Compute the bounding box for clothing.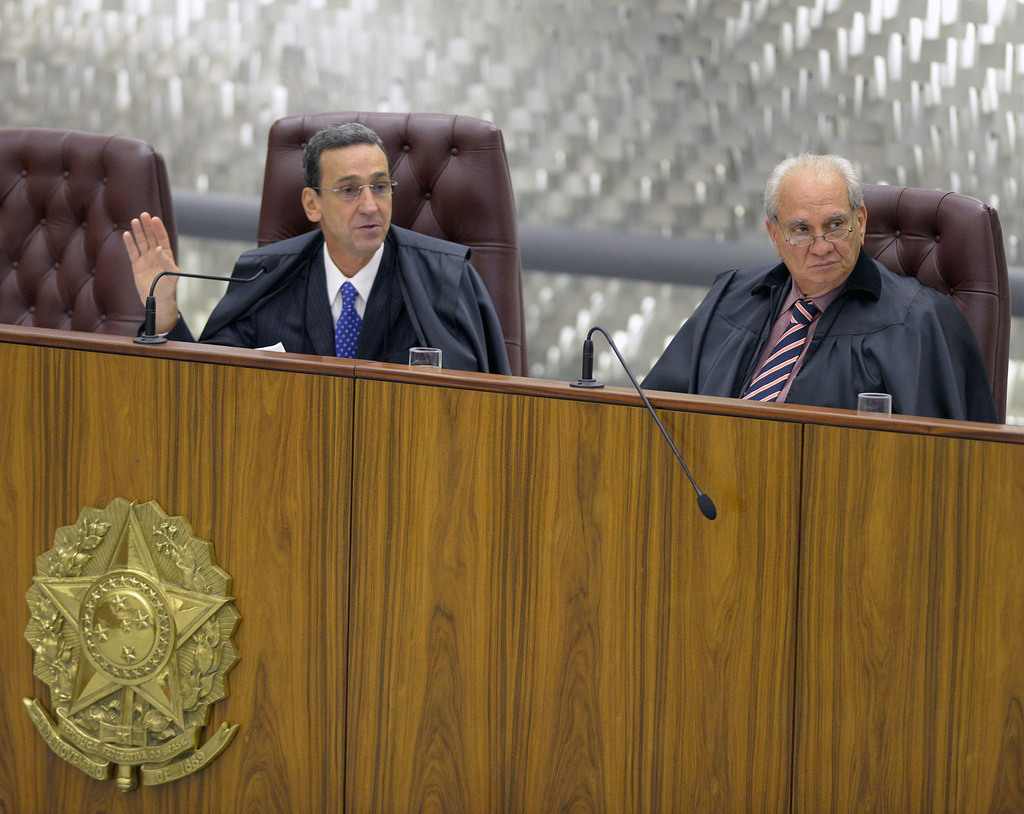
{"x1": 132, "y1": 226, "x2": 516, "y2": 380}.
